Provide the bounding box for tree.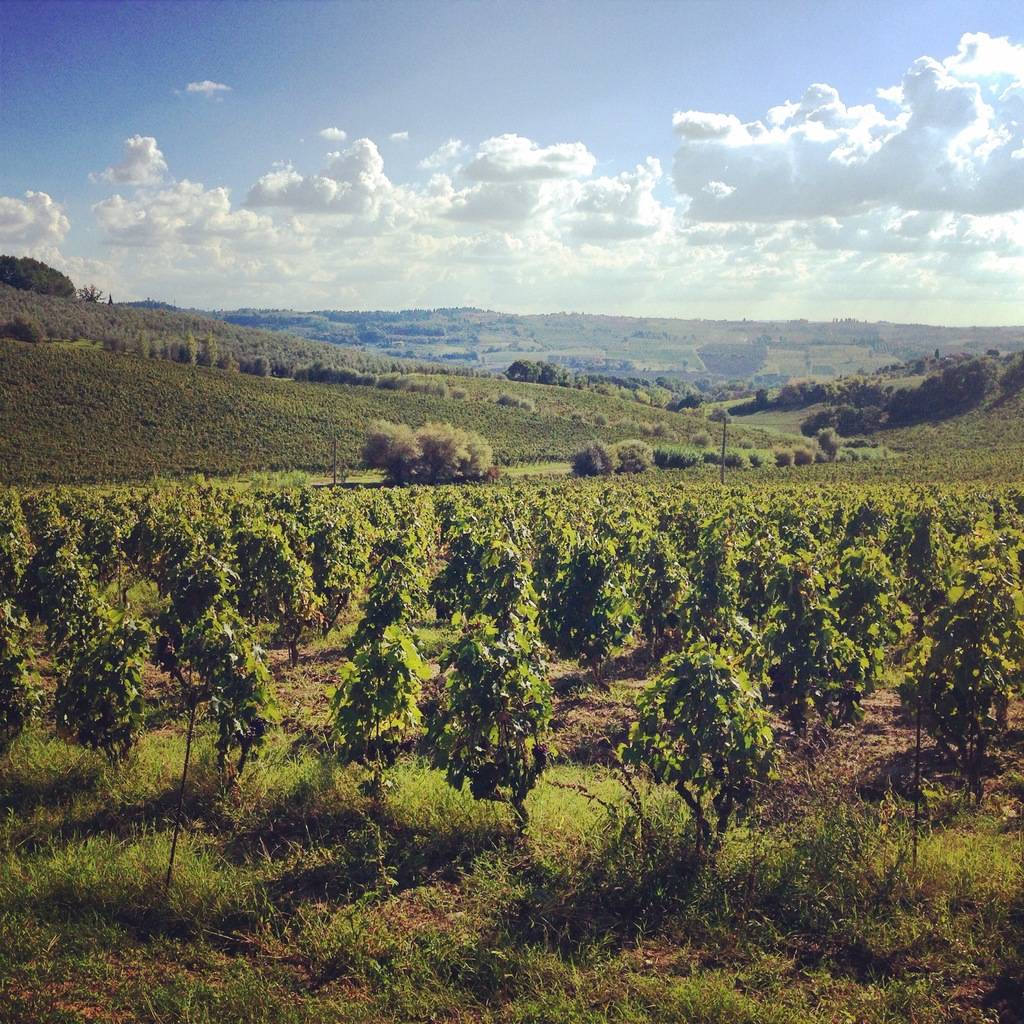
locate(1003, 350, 1023, 399).
